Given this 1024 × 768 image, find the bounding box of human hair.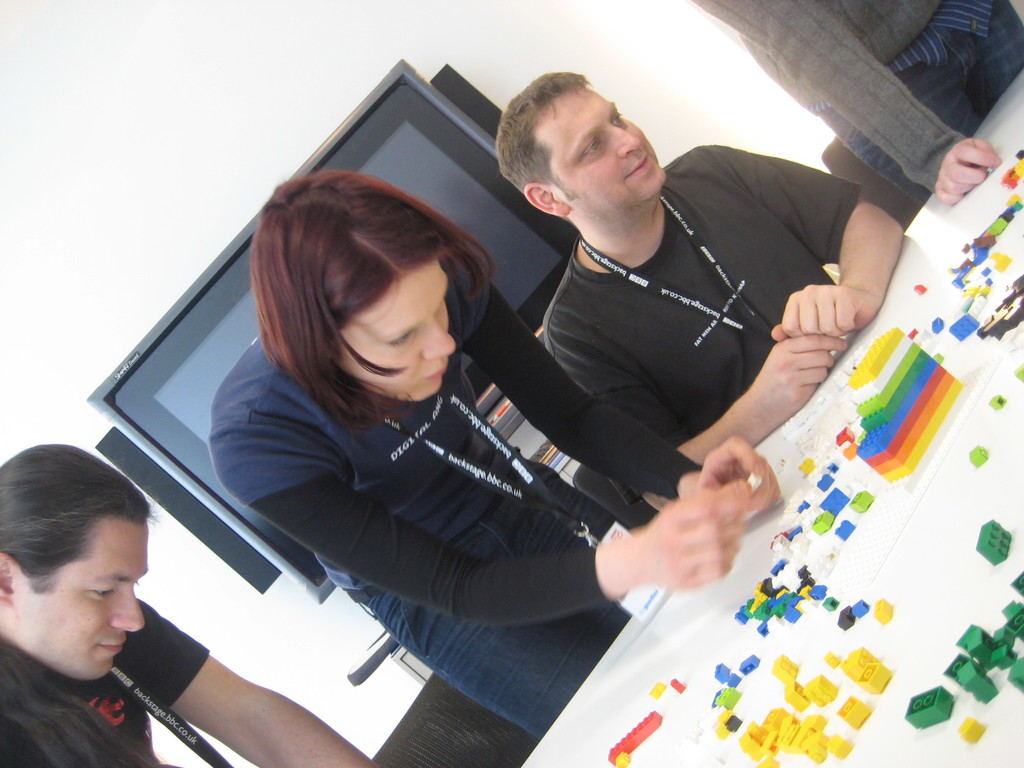
{"x1": 0, "y1": 445, "x2": 161, "y2": 597}.
